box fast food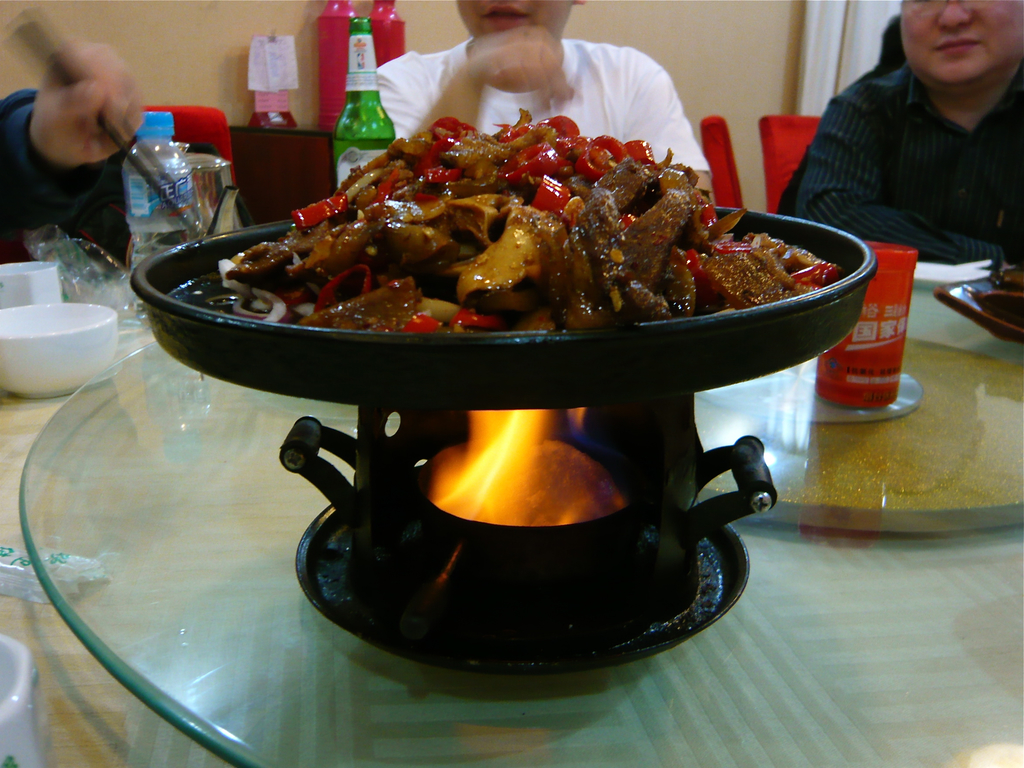
region(225, 106, 838, 328)
